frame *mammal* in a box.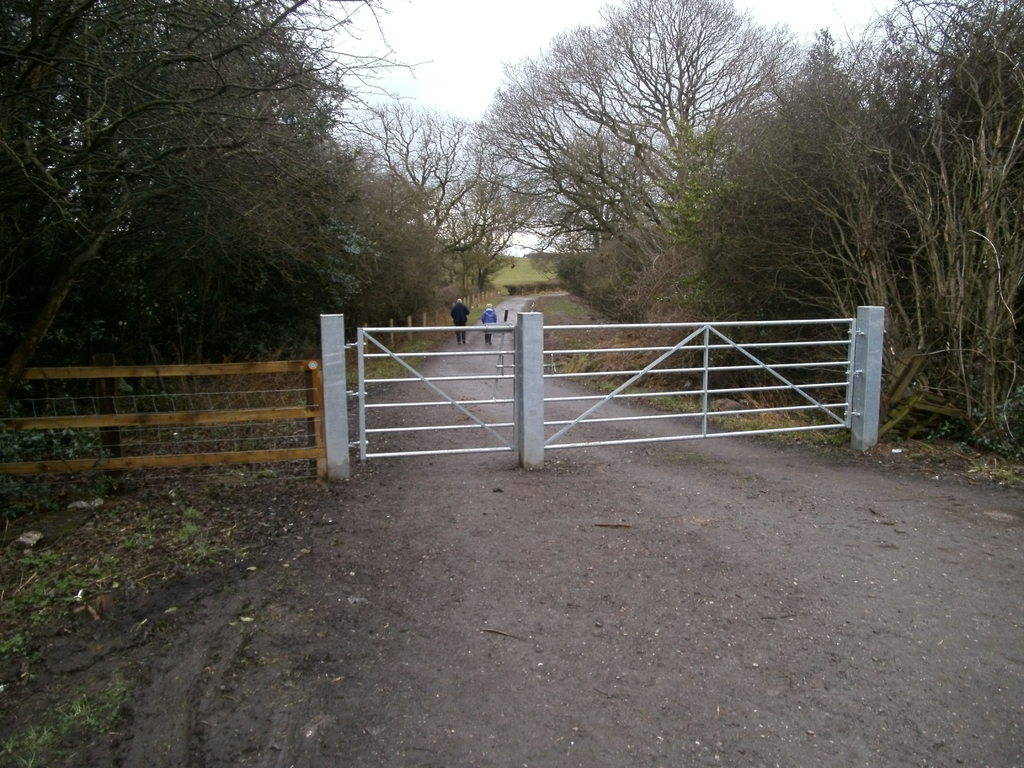
{"x1": 483, "y1": 302, "x2": 499, "y2": 348}.
